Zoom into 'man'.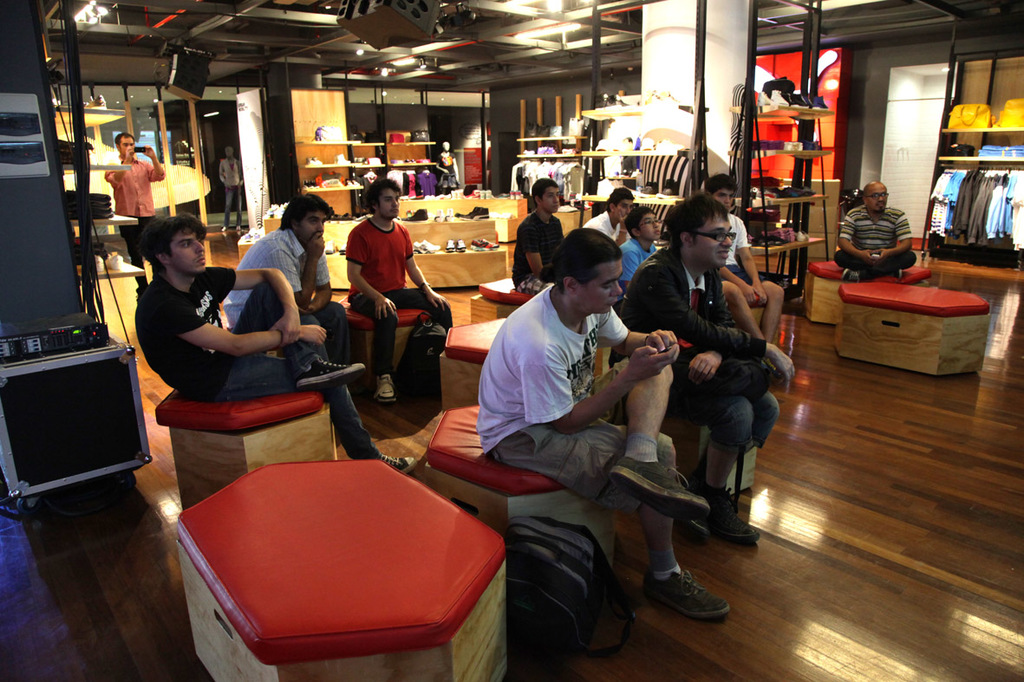
Zoom target: 607:193:777:542.
